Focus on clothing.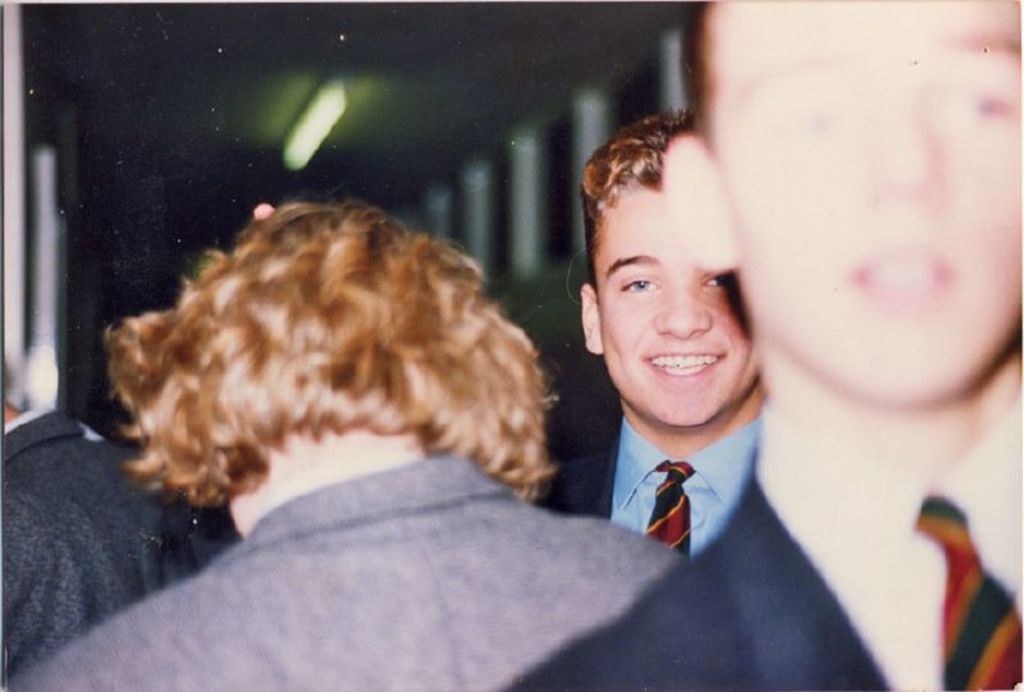
Focused at <region>0, 449, 678, 691</region>.
